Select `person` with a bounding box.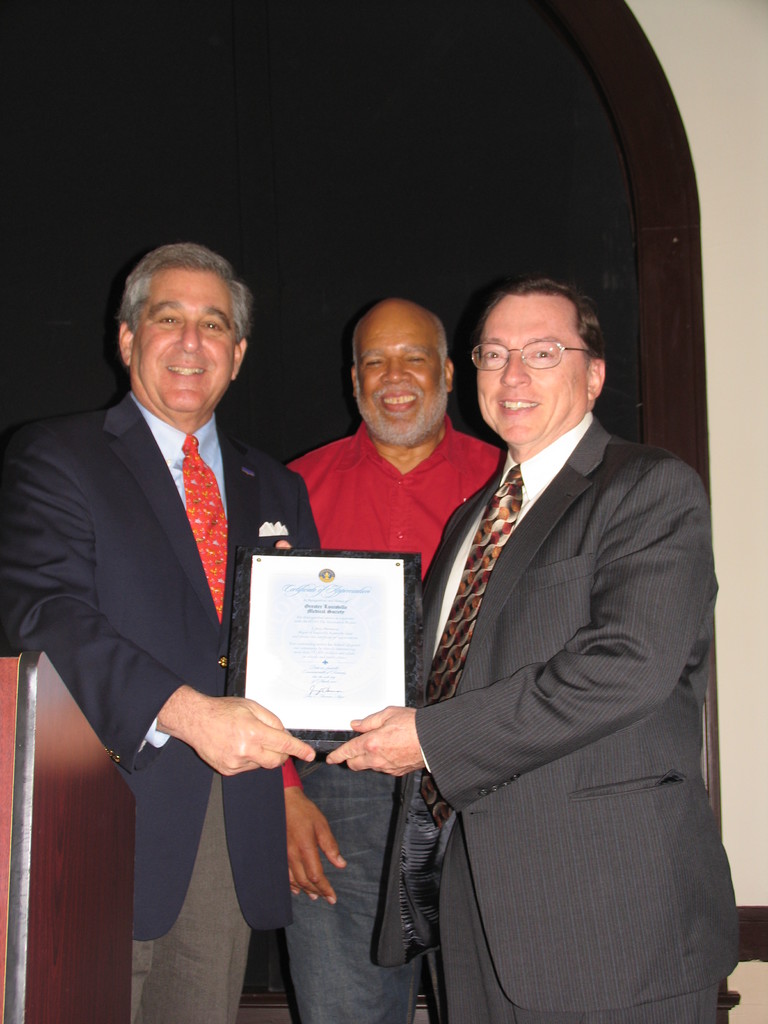
328 273 737 1021.
